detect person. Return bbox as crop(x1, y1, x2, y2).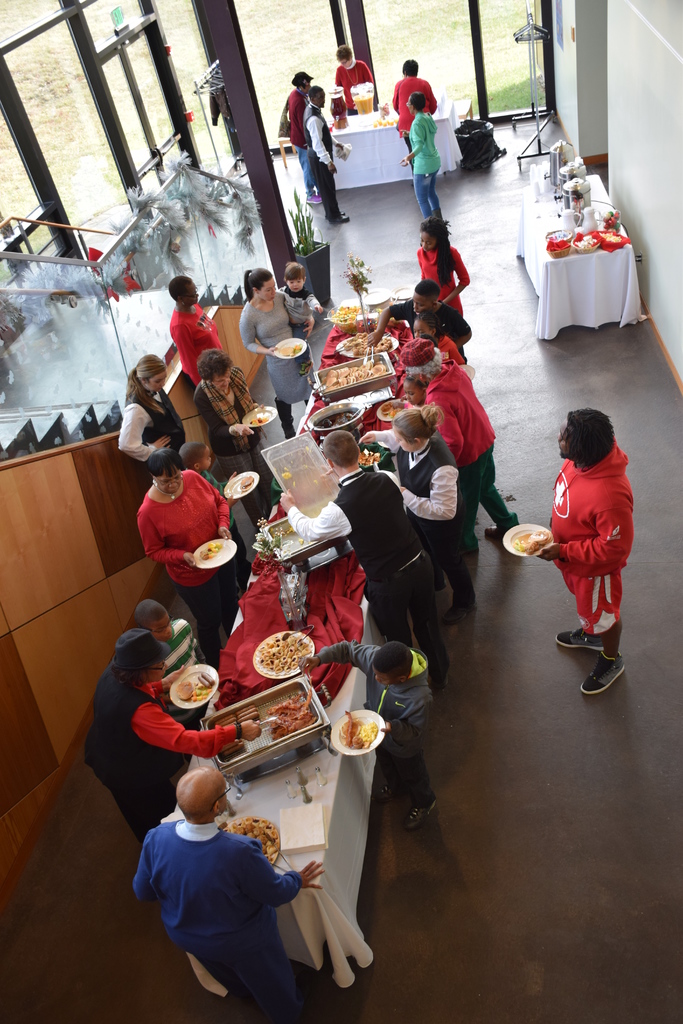
crop(411, 221, 468, 312).
